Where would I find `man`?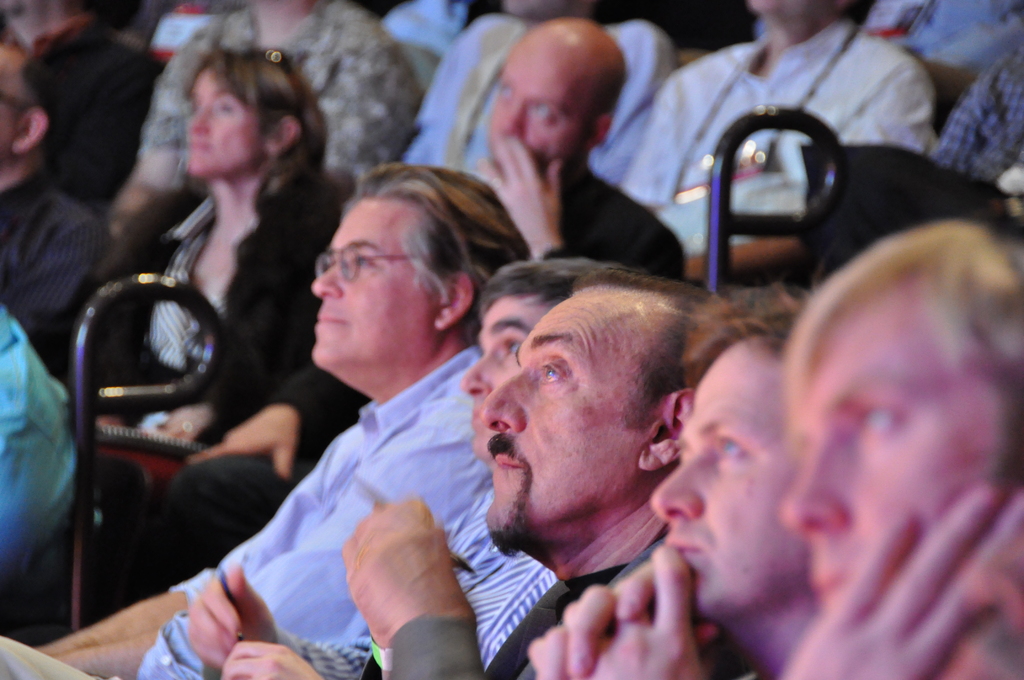
At bbox=(620, 0, 939, 202).
